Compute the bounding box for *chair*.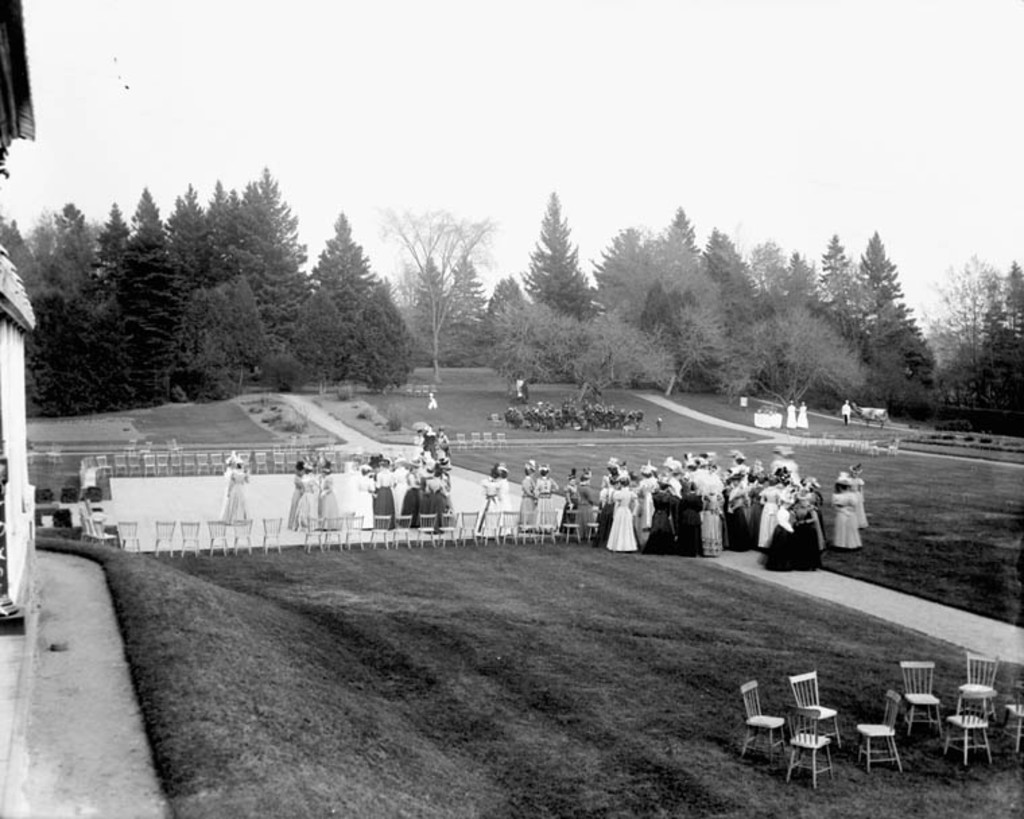
[858, 690, 912, 781].
